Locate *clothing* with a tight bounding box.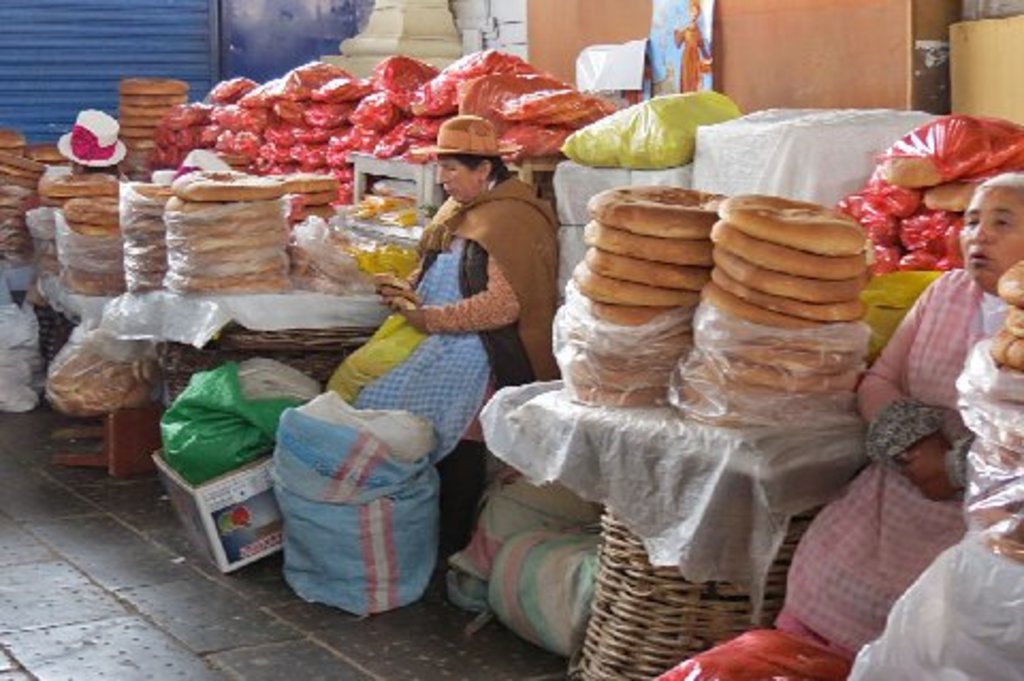
bbox(322, 169, 570, 495).
